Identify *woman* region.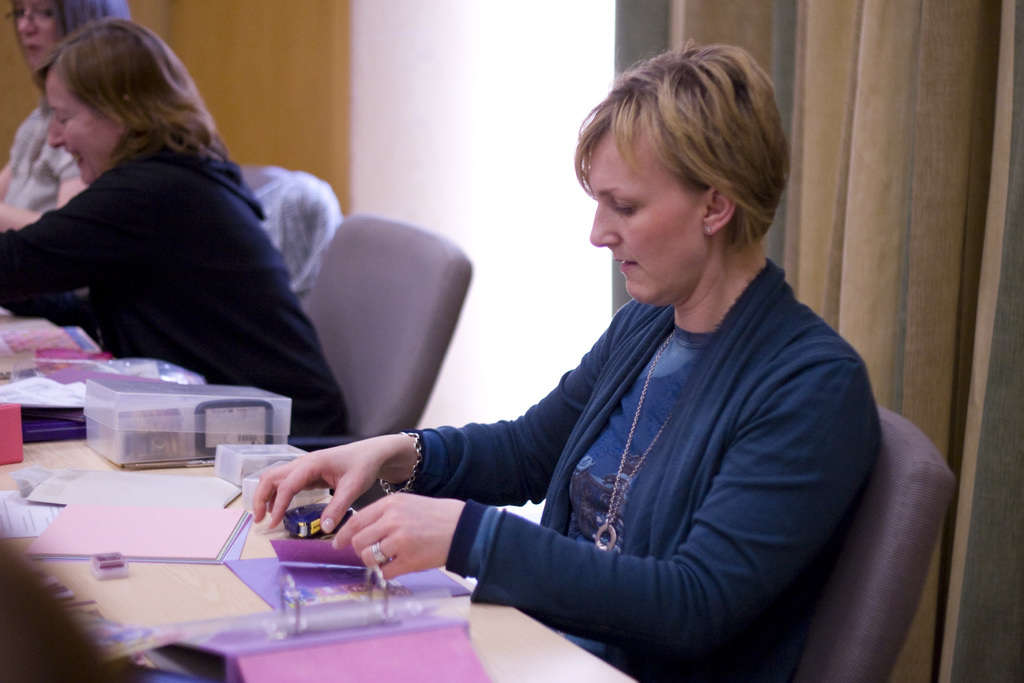
Region: 0 0 135 229.
